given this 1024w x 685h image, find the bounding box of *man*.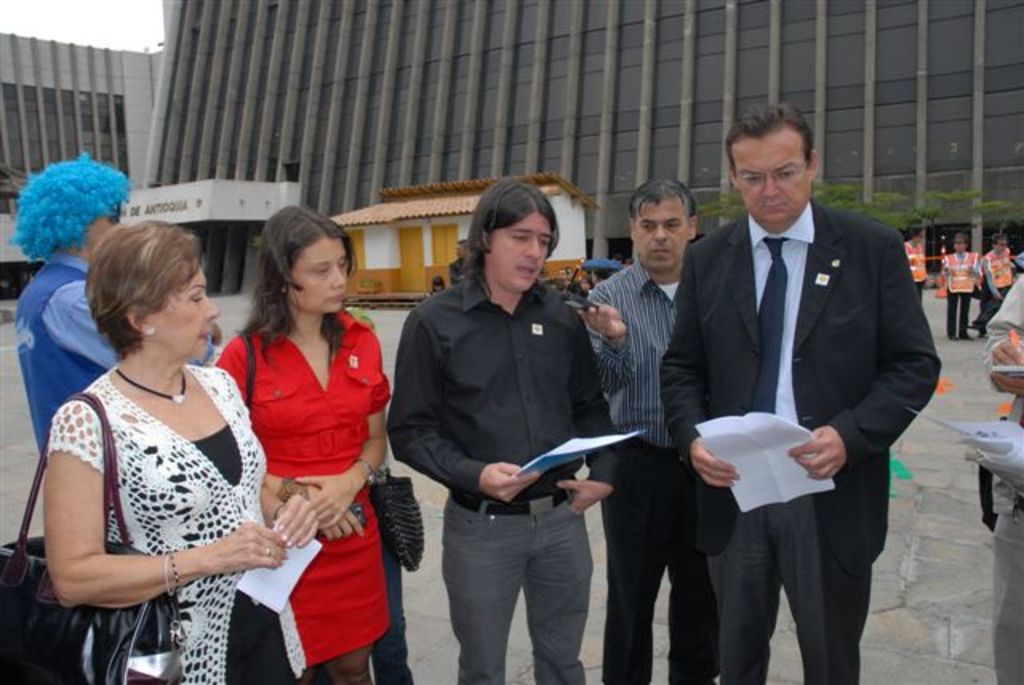
(386, 176, 621, 683).
